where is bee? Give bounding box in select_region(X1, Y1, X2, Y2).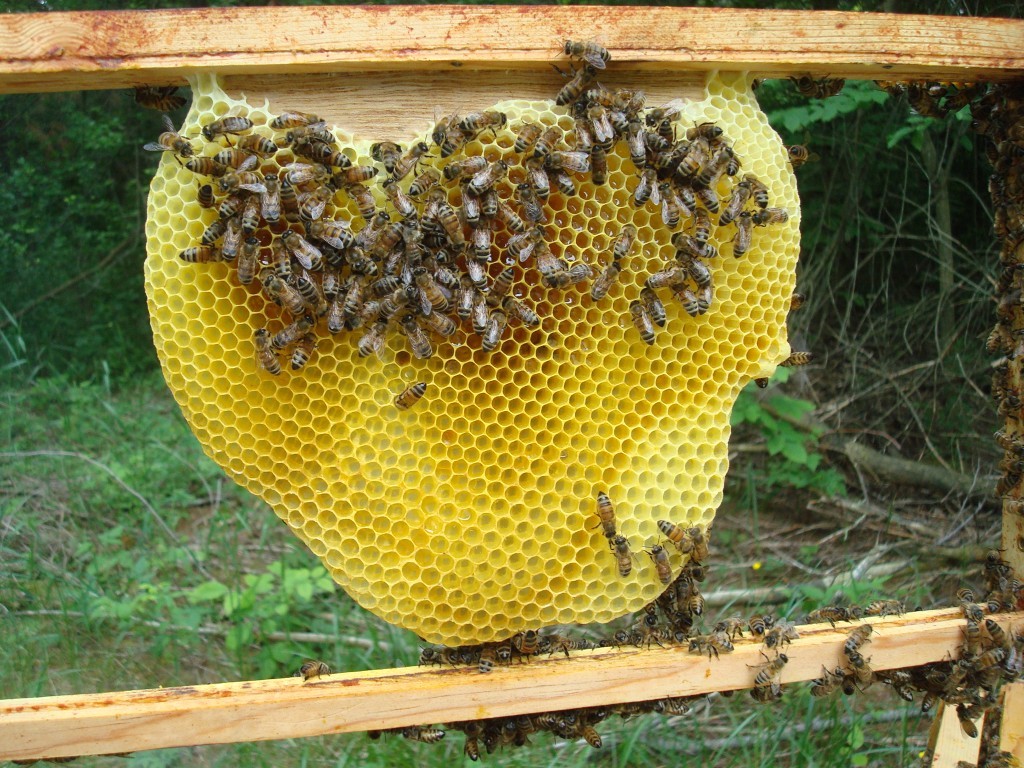
select_region(654, 181, 685, 239).
